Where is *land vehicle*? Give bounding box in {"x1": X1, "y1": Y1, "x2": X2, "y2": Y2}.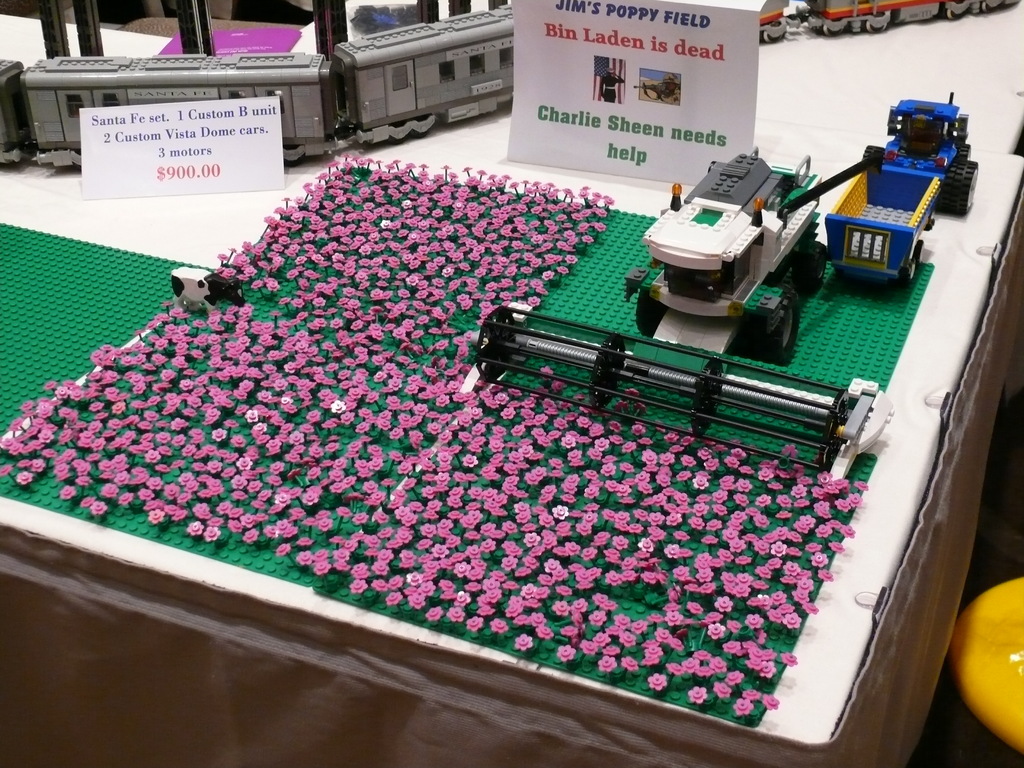
{"x1": 773, "y1": 98, "x2": 980, "y2": 294}.
